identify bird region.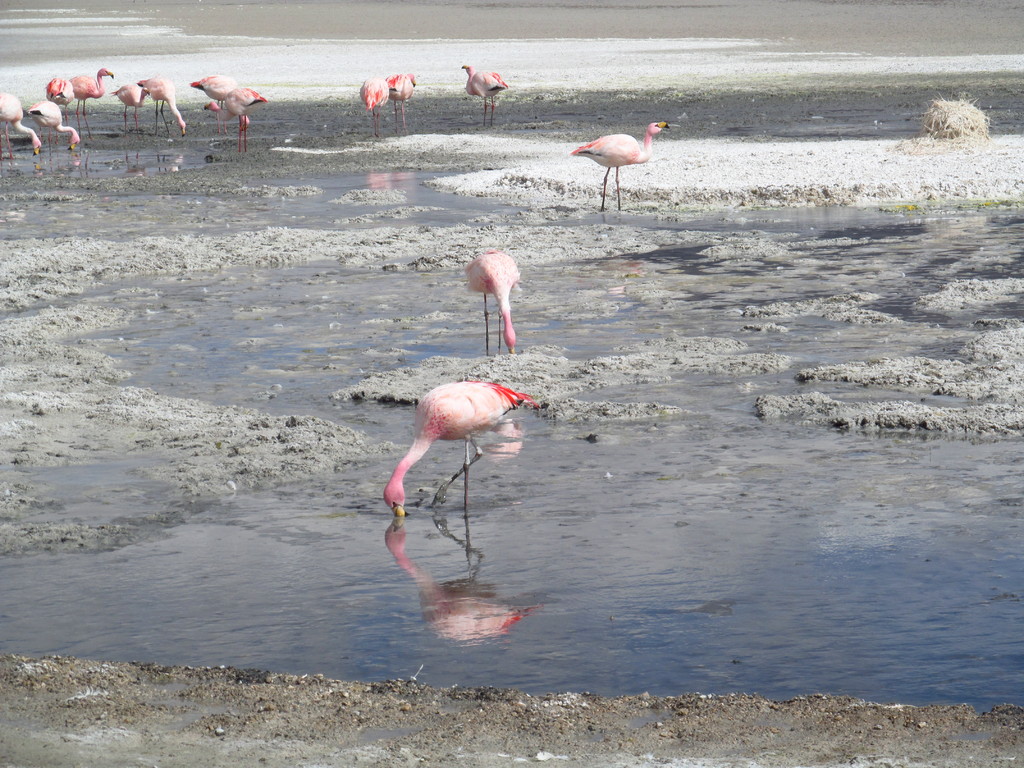
Region: {"left": 568, "top": 117, "right": 677, "bottom": 209}.
